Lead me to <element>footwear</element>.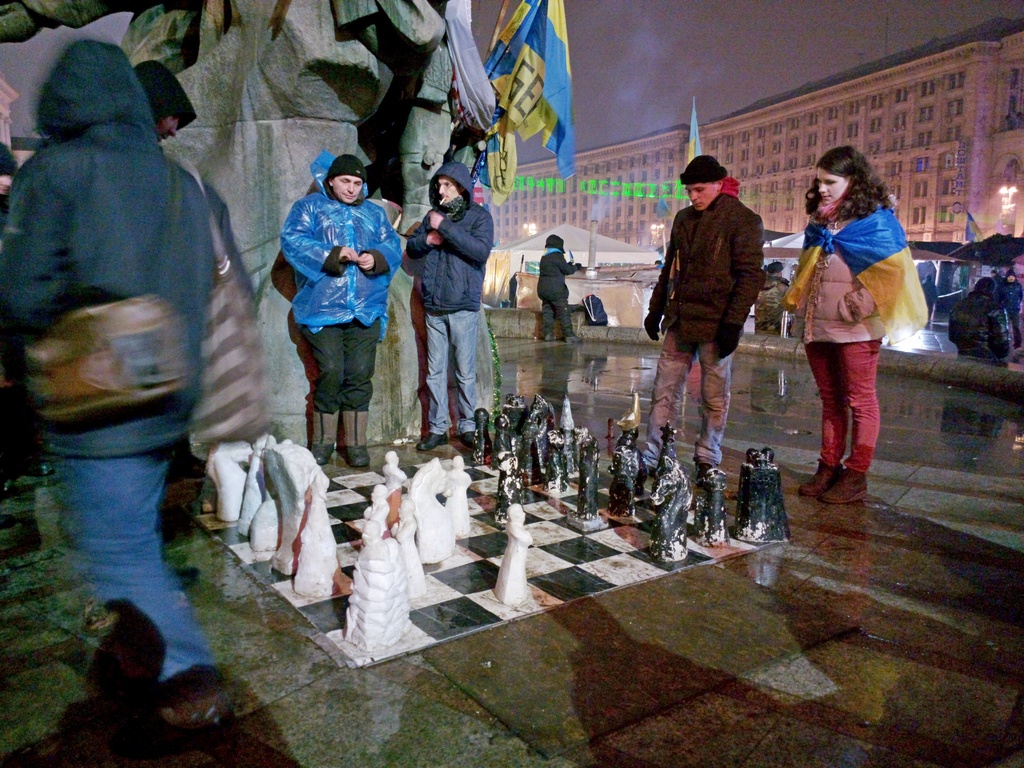
Lead to <bbox>422, 429, 449, 447</bbox>.
